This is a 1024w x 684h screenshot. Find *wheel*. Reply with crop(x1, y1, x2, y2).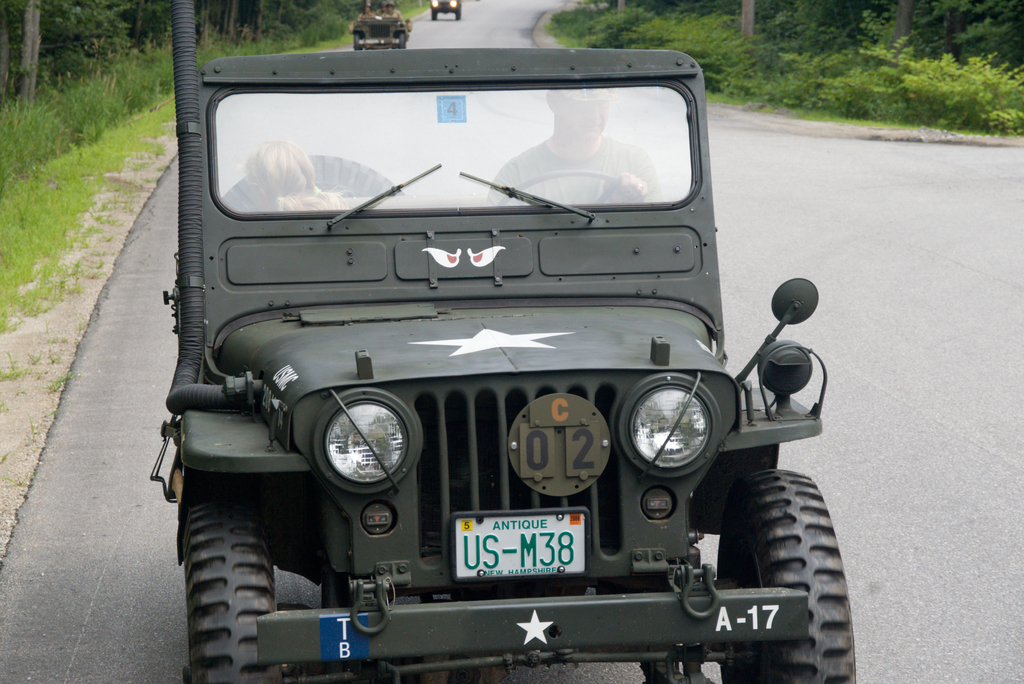
crop(431, 8, 438, 20).
